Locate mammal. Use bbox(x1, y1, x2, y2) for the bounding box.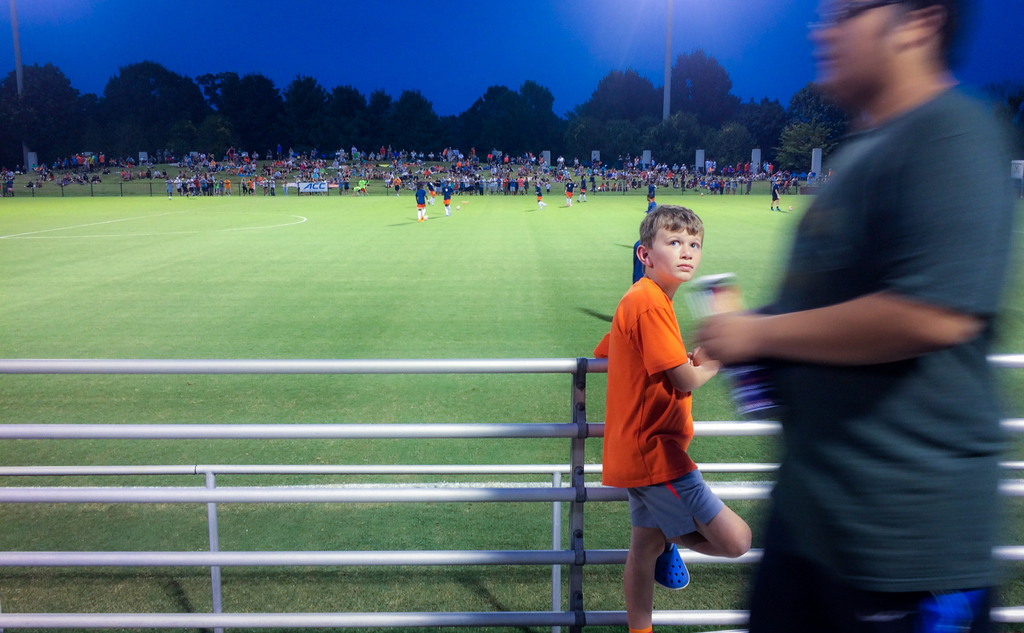
bbox(584, 217, 748, 619).
